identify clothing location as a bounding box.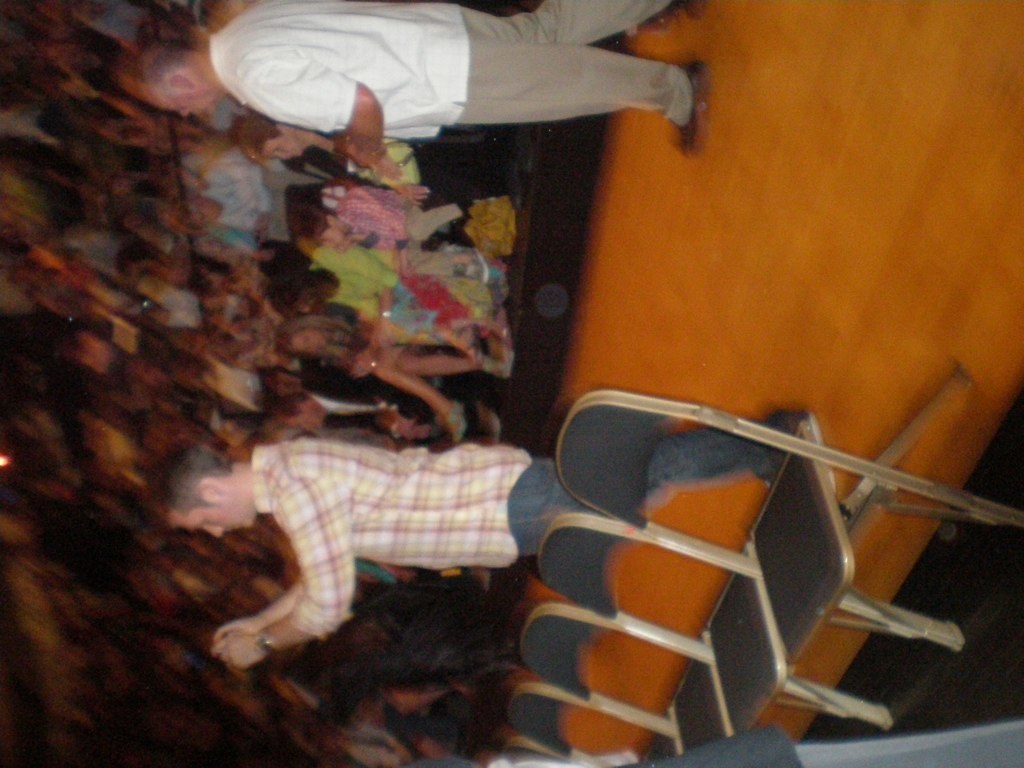
pyautogui.locateOnScreen(255, 442, 748, 637).
